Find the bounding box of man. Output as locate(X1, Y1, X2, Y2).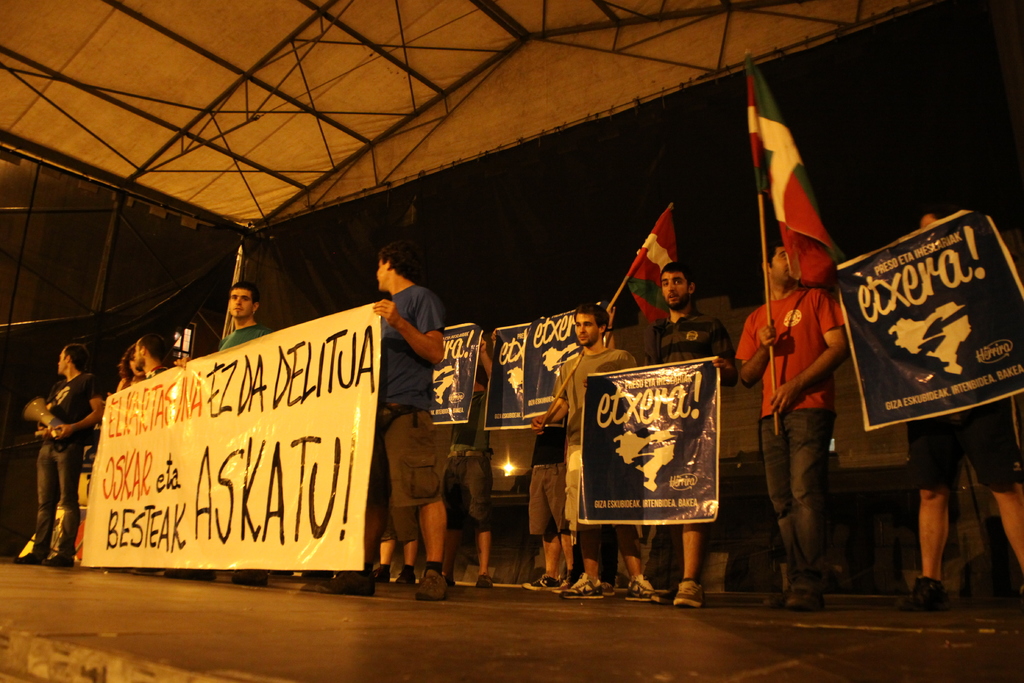
locate(730, 240, 847, 614).
